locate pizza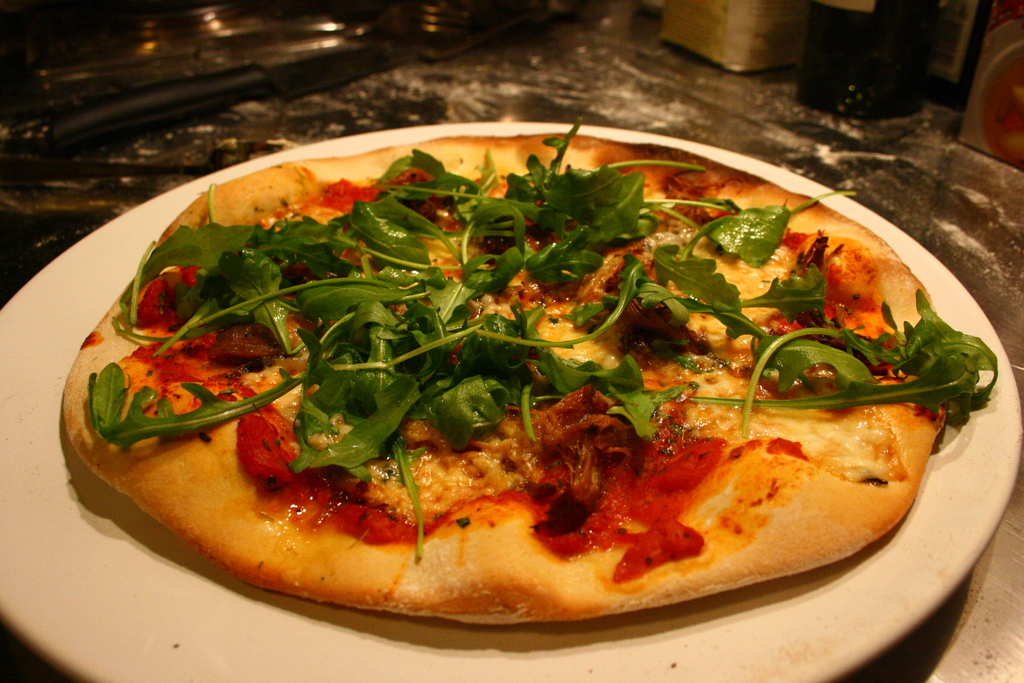
x1=73, y1=125, x2=1000, y2=626
